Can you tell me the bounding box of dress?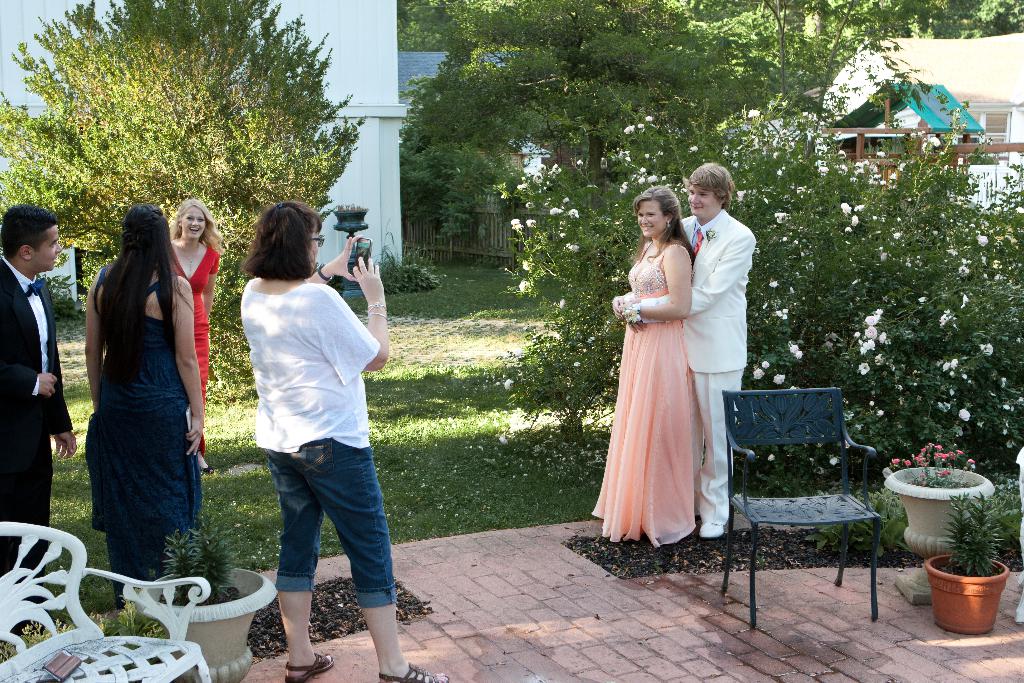
bbox(591, 244, 700, 548).
